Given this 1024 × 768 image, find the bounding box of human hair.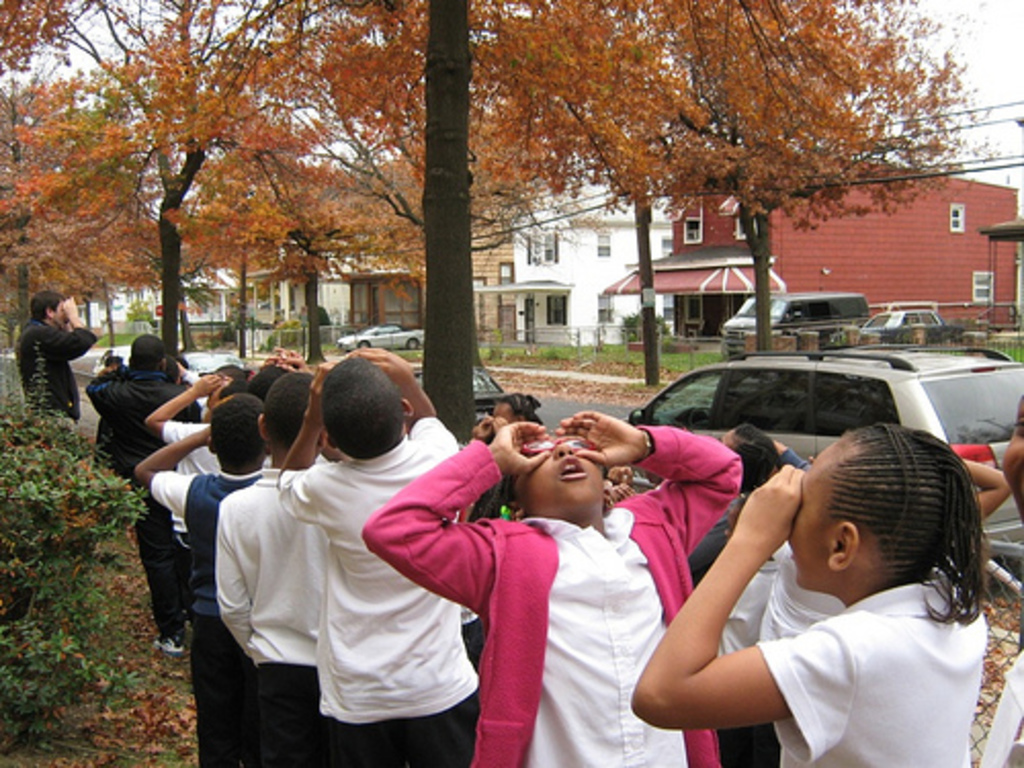
rect(500, 395, 543, 426).
